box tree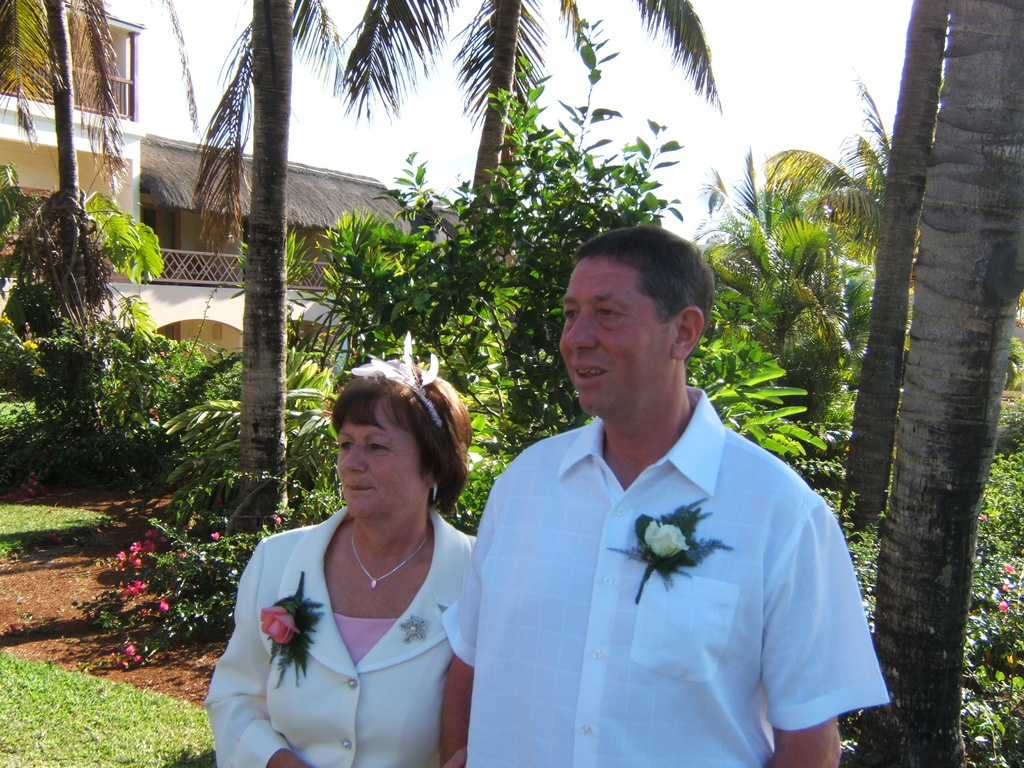
<box>0,0,133,351</box>
